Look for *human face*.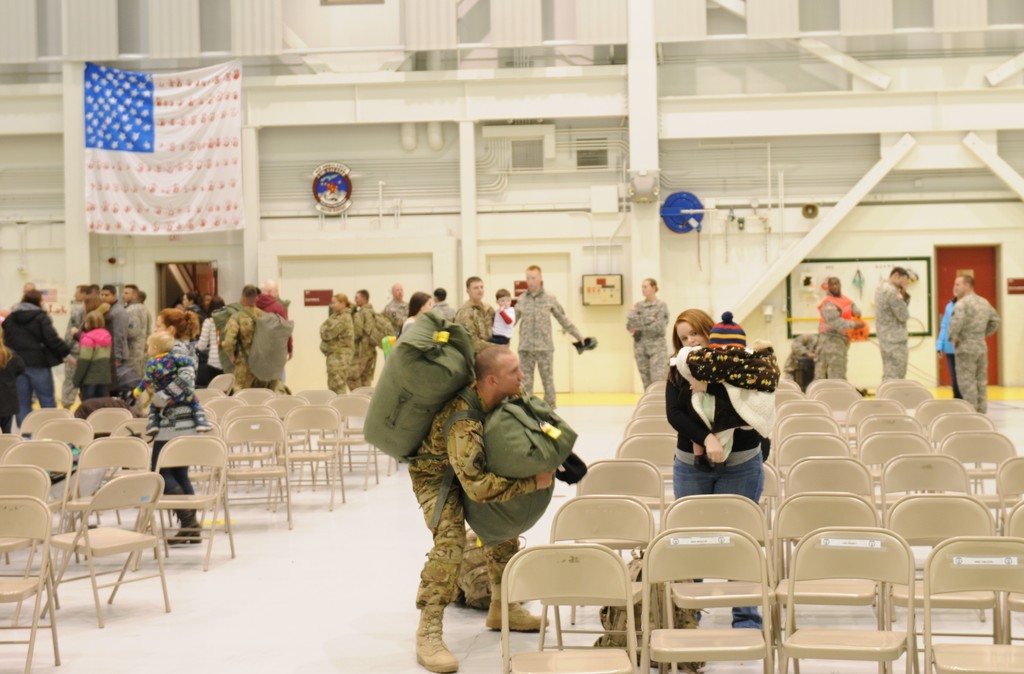
Found: 154:310:166:333.
